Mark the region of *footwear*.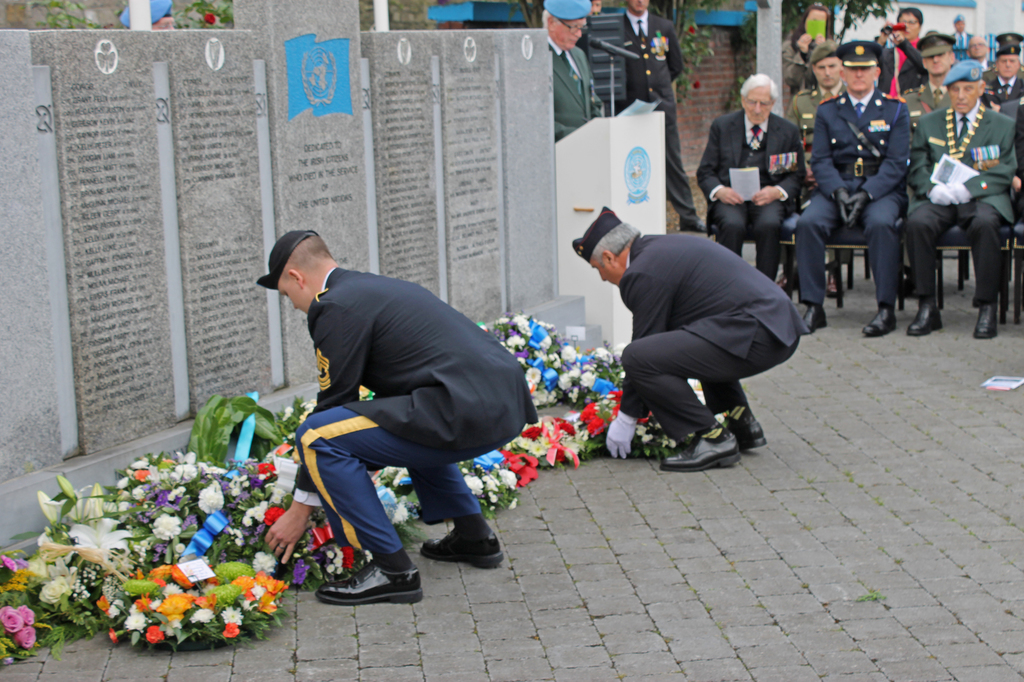
Region: <bbox>659, 431, 740, 470</bbox>.
